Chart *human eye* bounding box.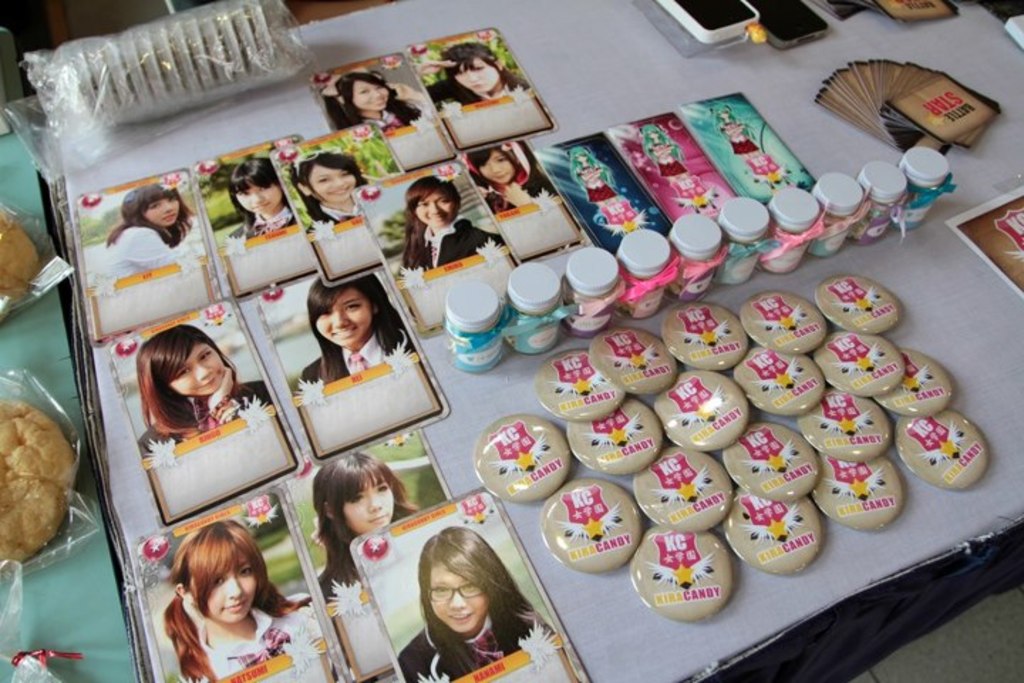
Charted: crop(375, 80, 385, 91).
